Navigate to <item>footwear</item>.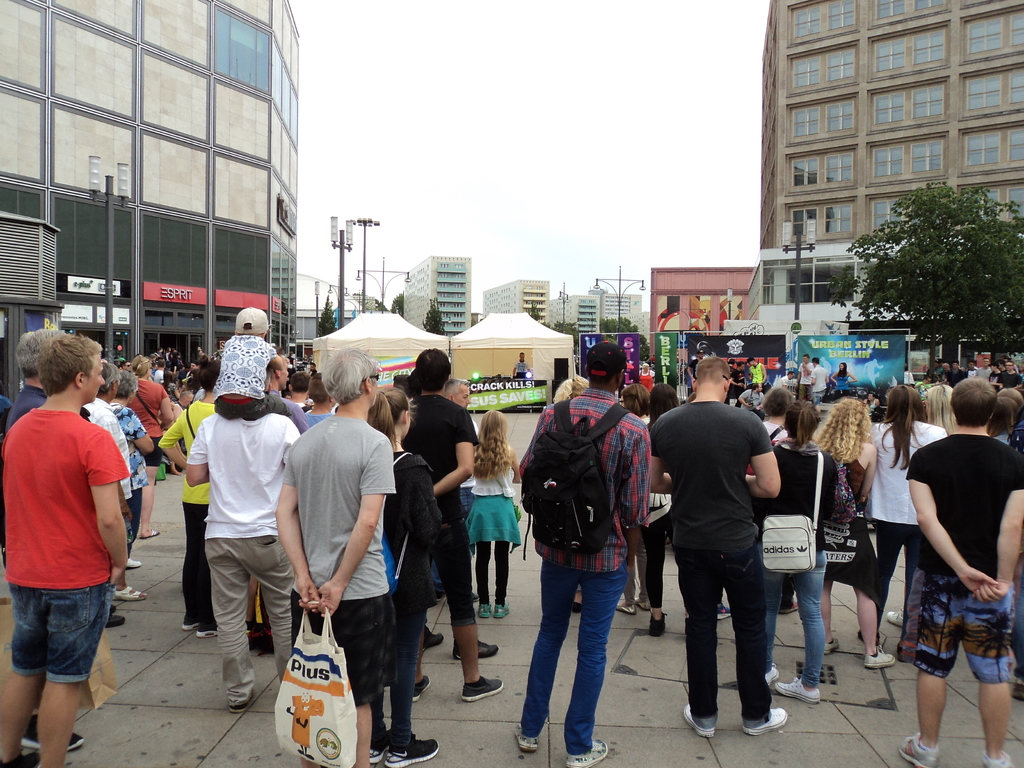
Navigation target: [left=775, top=678, right=828, bottom=703].
